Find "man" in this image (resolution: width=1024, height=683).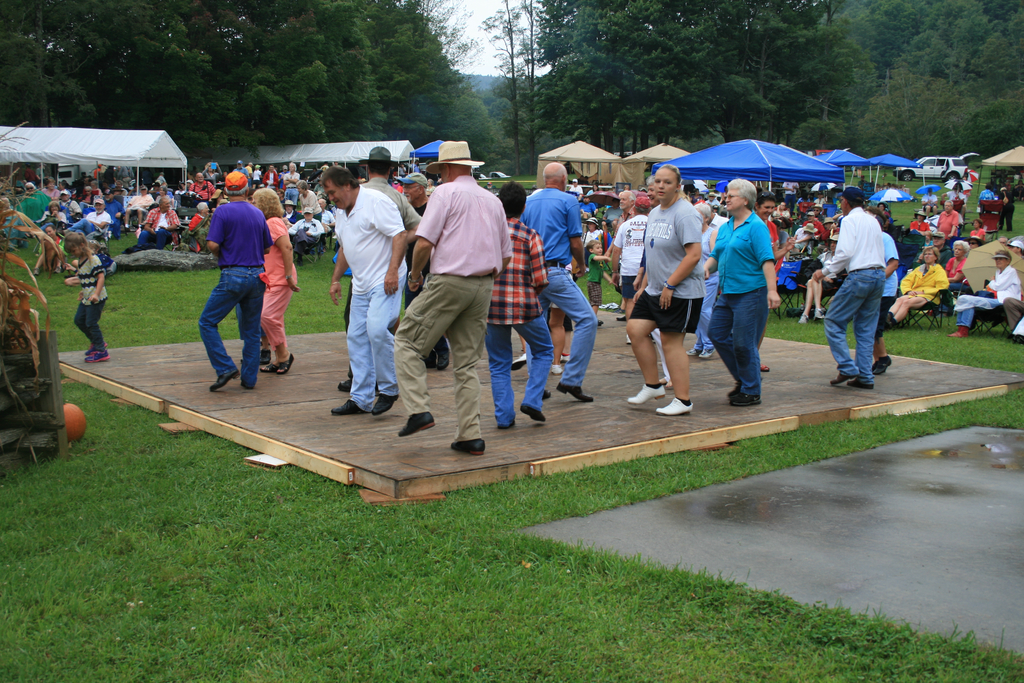
x1=325, y1=168, x2=408, y2=413.
